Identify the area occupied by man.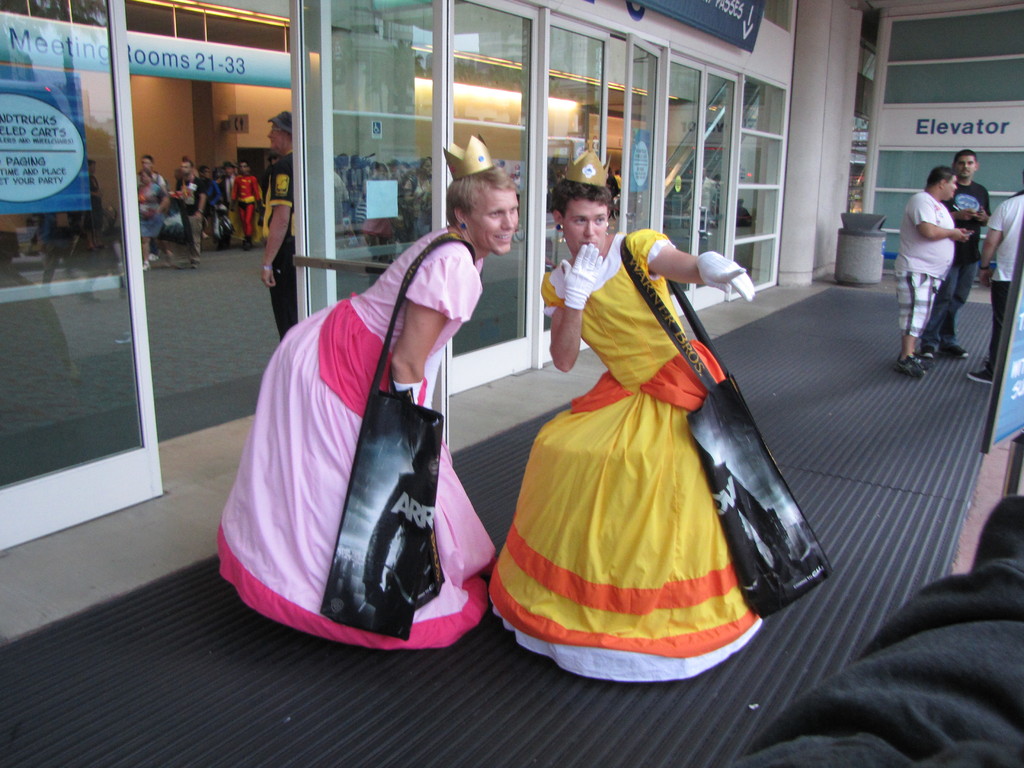
Area: x1=218, y1=167, x2=234, y2=213.
